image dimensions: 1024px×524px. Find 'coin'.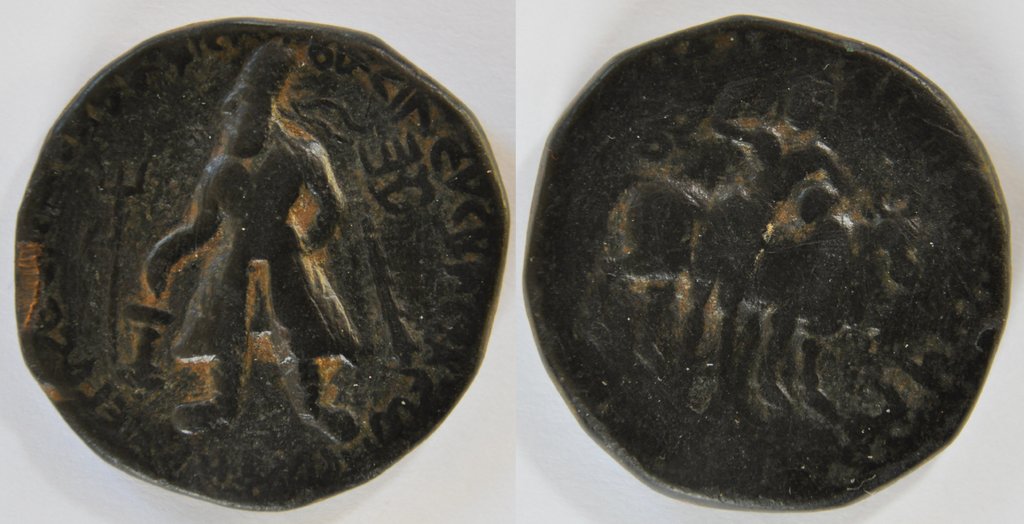
rect(531, 11, 1011, 511).
